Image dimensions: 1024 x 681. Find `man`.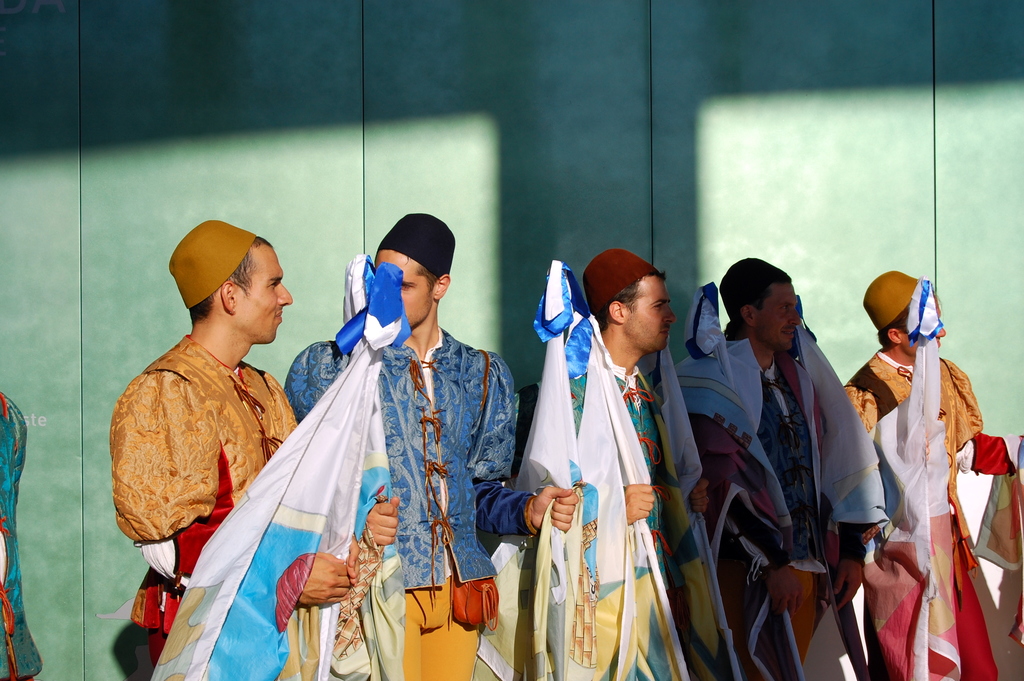
bbox(696, 237, 889, 680).
